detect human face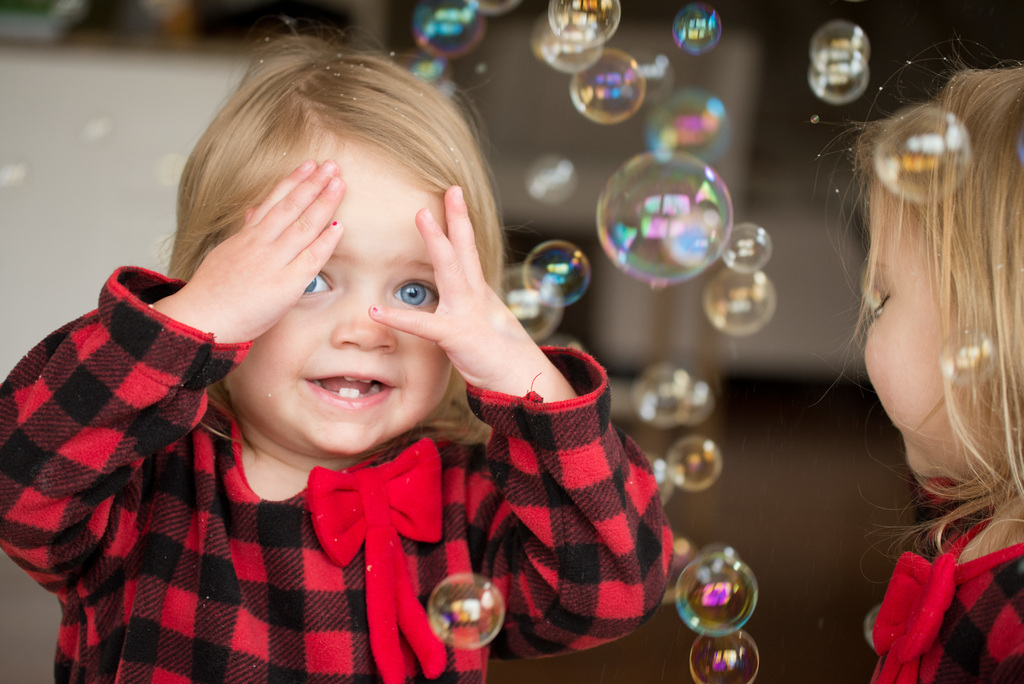
box(864, 182, 993, 484)
